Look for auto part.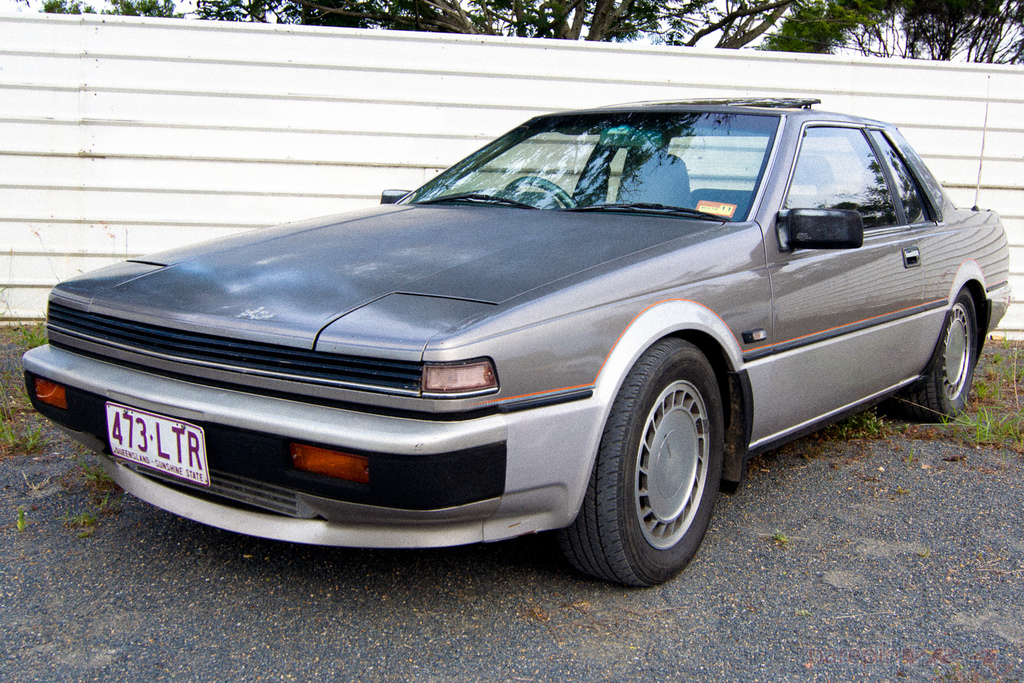
Found: [x1=780, y1=211, x2=854, y2=260].
